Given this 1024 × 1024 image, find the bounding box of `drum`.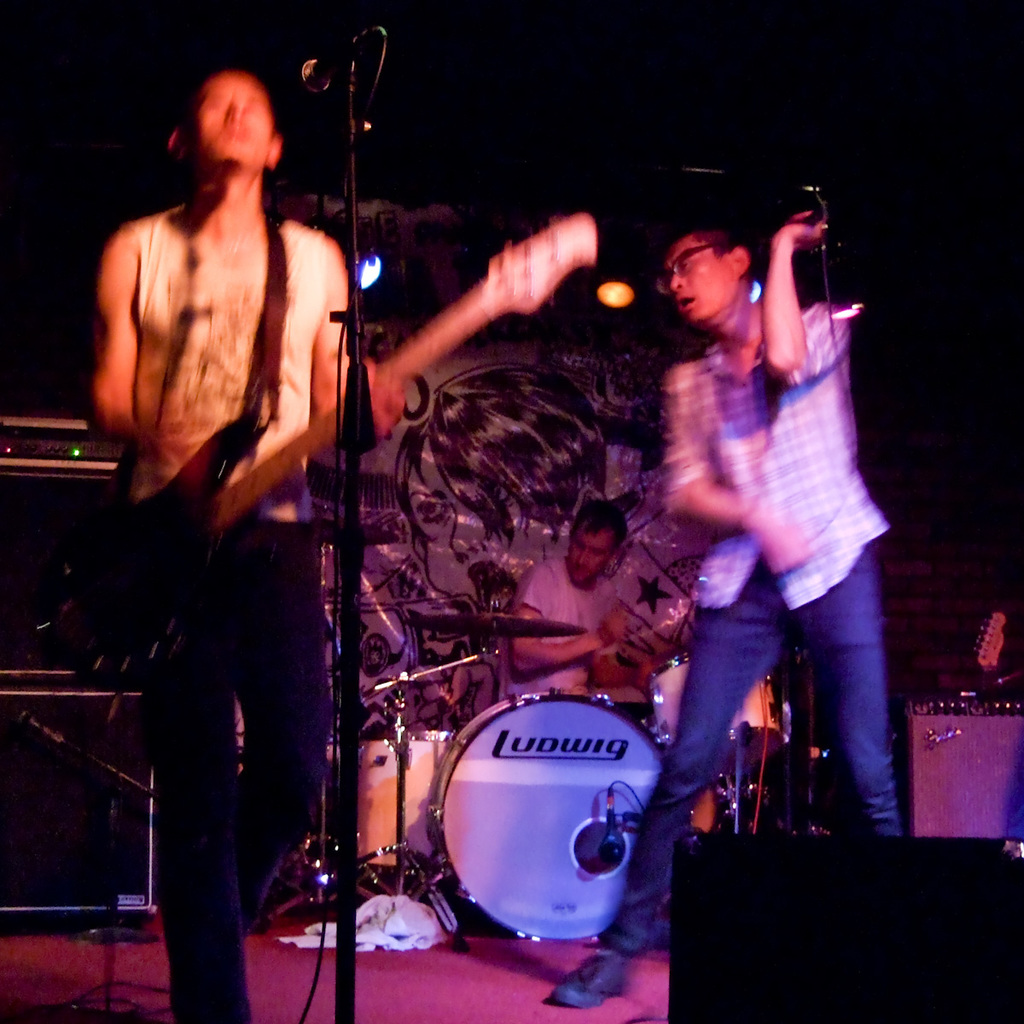
Rect(434, 688, 656, 944).
